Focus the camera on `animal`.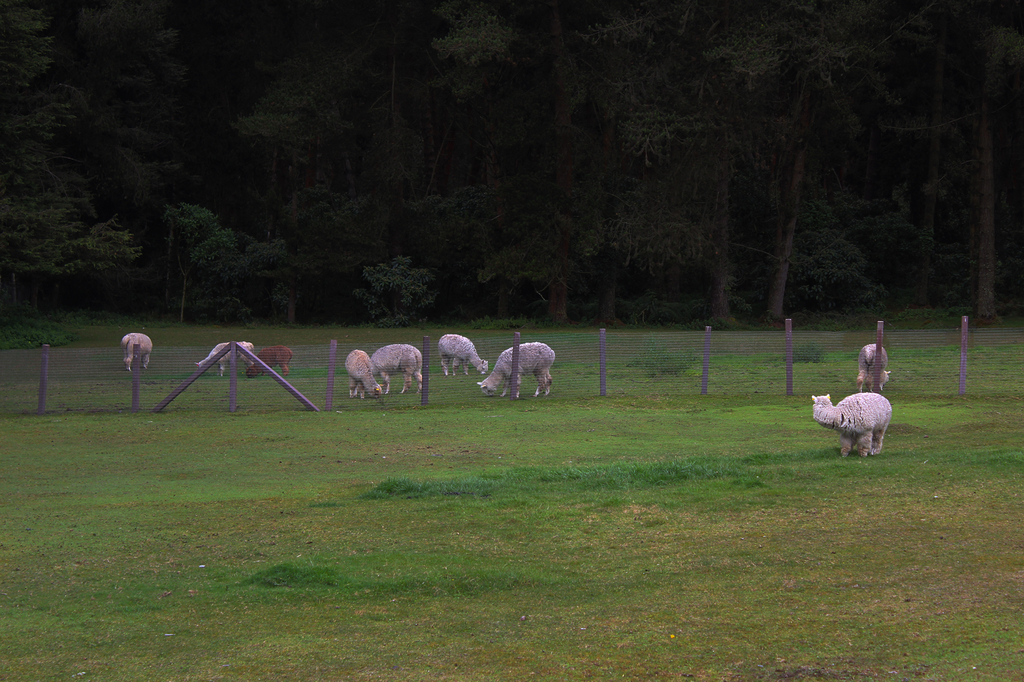
Focus region: (810, 385, 897, 459).
